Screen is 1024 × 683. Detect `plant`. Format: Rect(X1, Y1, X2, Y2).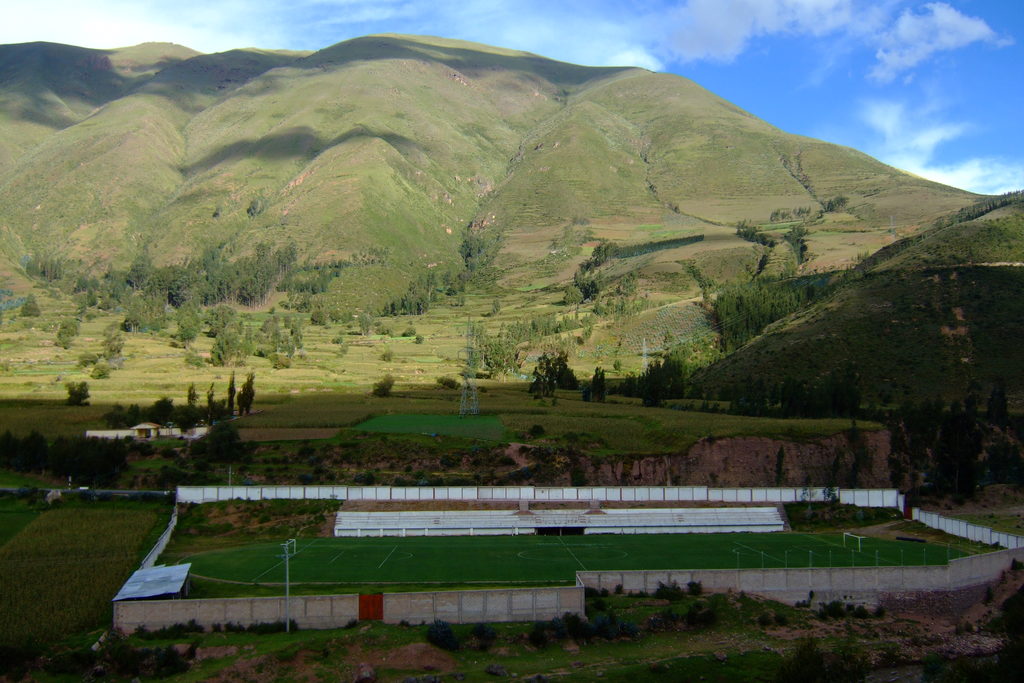
Rect(134, 614, 299, 630).
